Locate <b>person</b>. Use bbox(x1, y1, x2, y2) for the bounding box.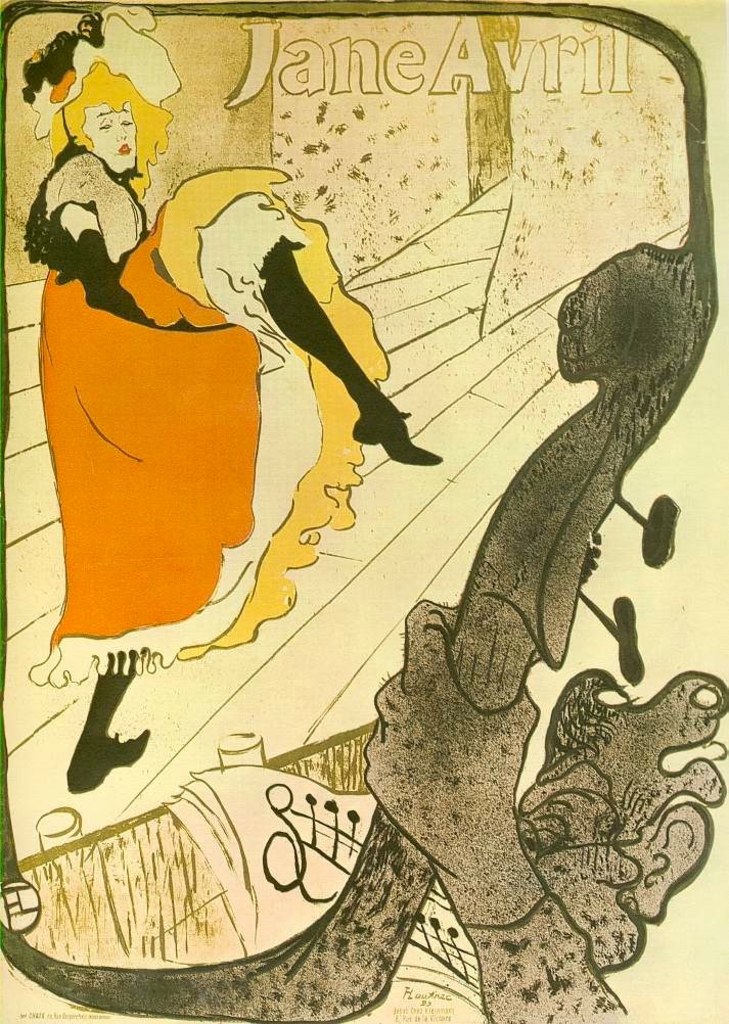
bbox(27, 13, 449, 792).
